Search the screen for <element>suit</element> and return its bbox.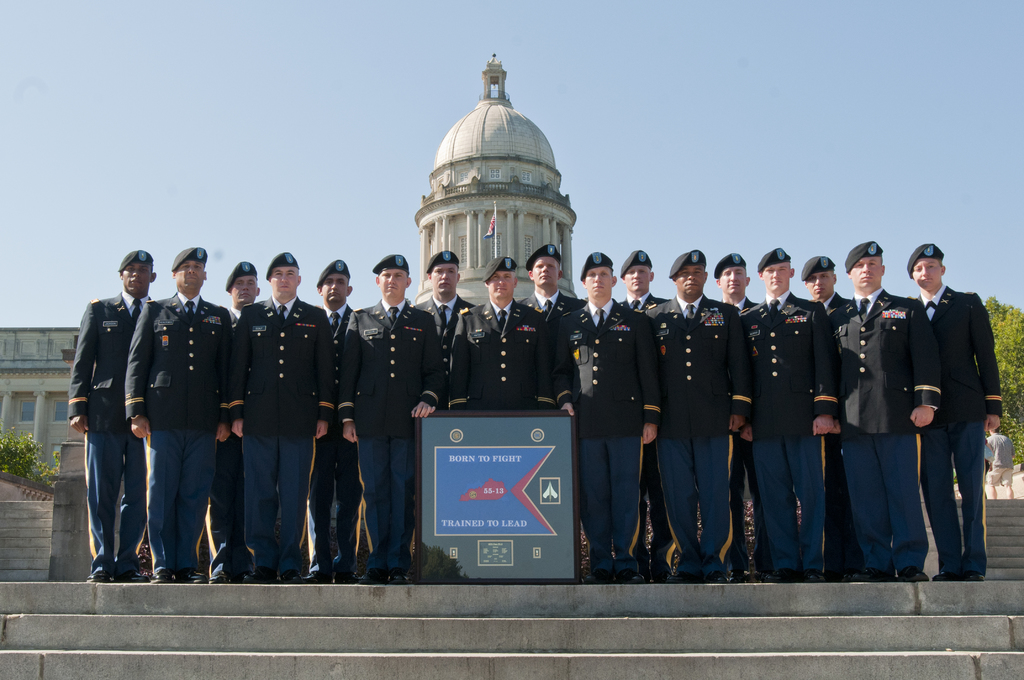
Found: box=[119, 291, 234, 576].
